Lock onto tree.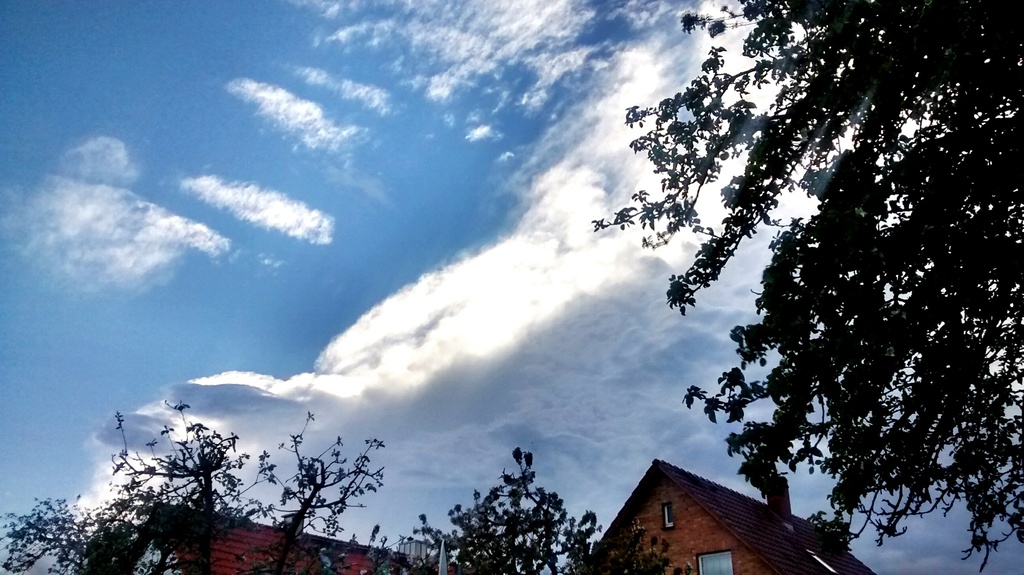
Locked: BBox(548, 17, 998, 559).
